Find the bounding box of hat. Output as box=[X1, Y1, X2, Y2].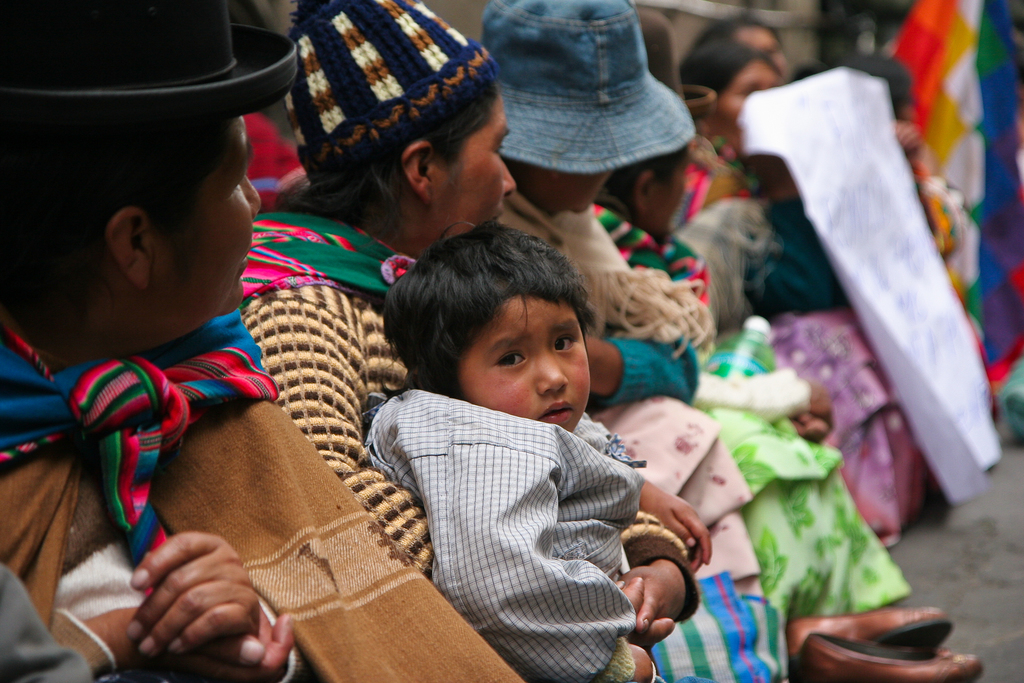
box=[0, 0, 301, 135].
